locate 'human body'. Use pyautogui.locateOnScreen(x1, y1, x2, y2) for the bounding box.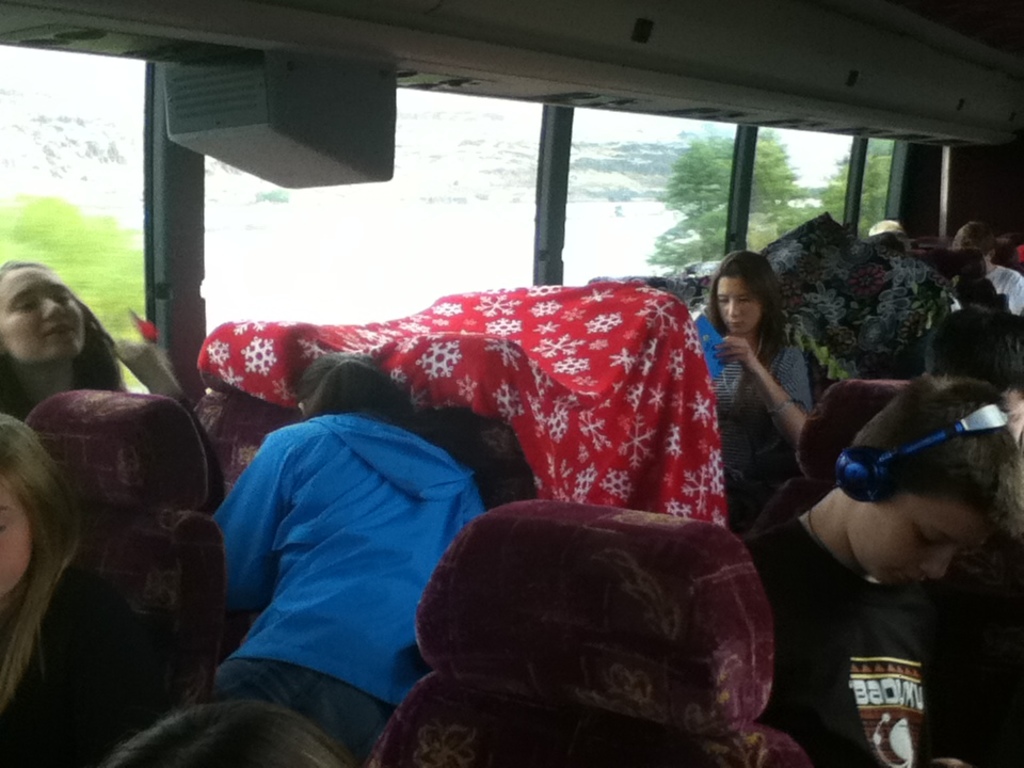
pyautogui.locateOnScreen(731, 523, 993, 767).
